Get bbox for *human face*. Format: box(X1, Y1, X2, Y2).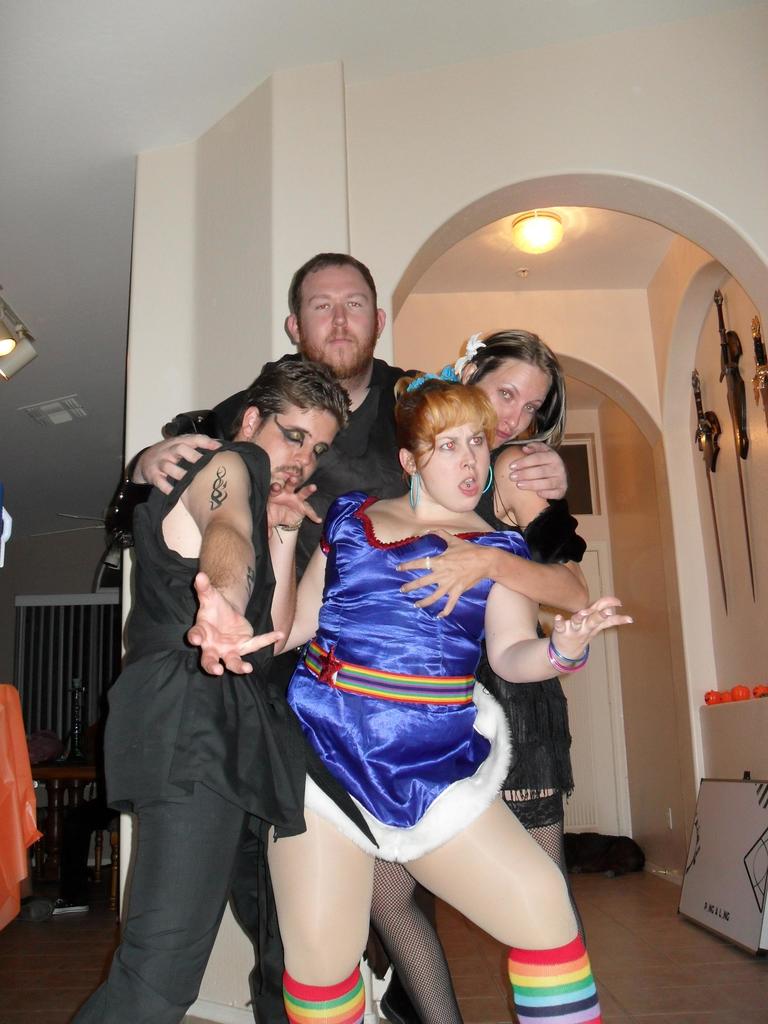
box(294, 263, 374, 371).
